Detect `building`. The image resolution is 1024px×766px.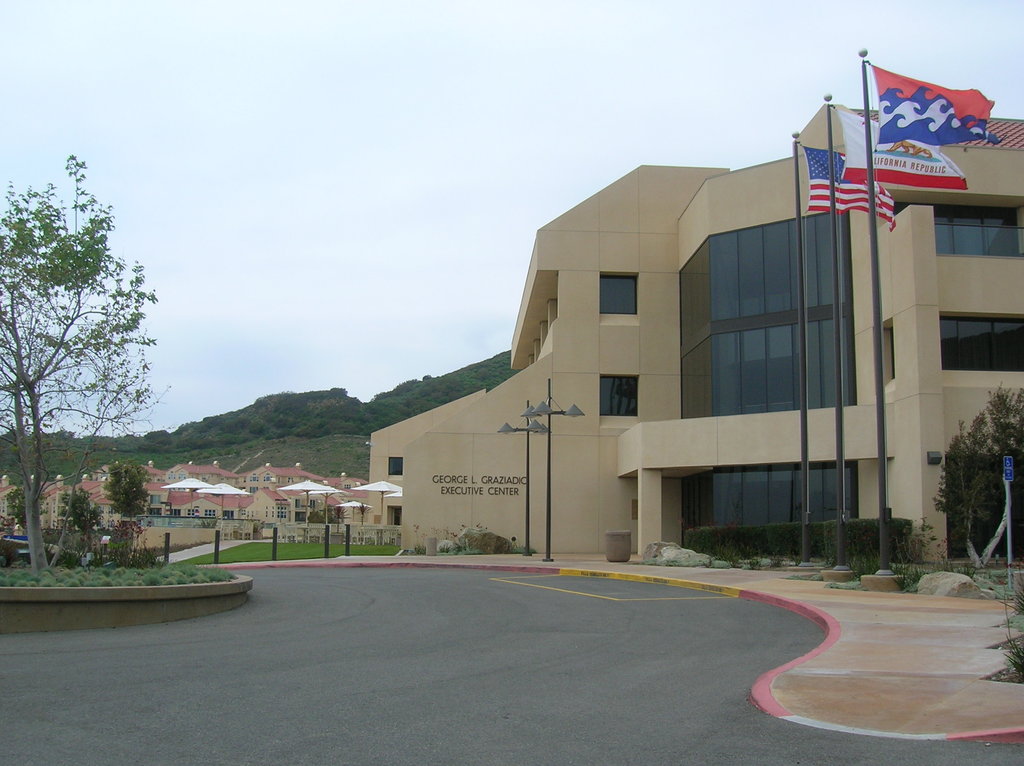
<bbox>370, 103, 1023, 565</bbox>.
